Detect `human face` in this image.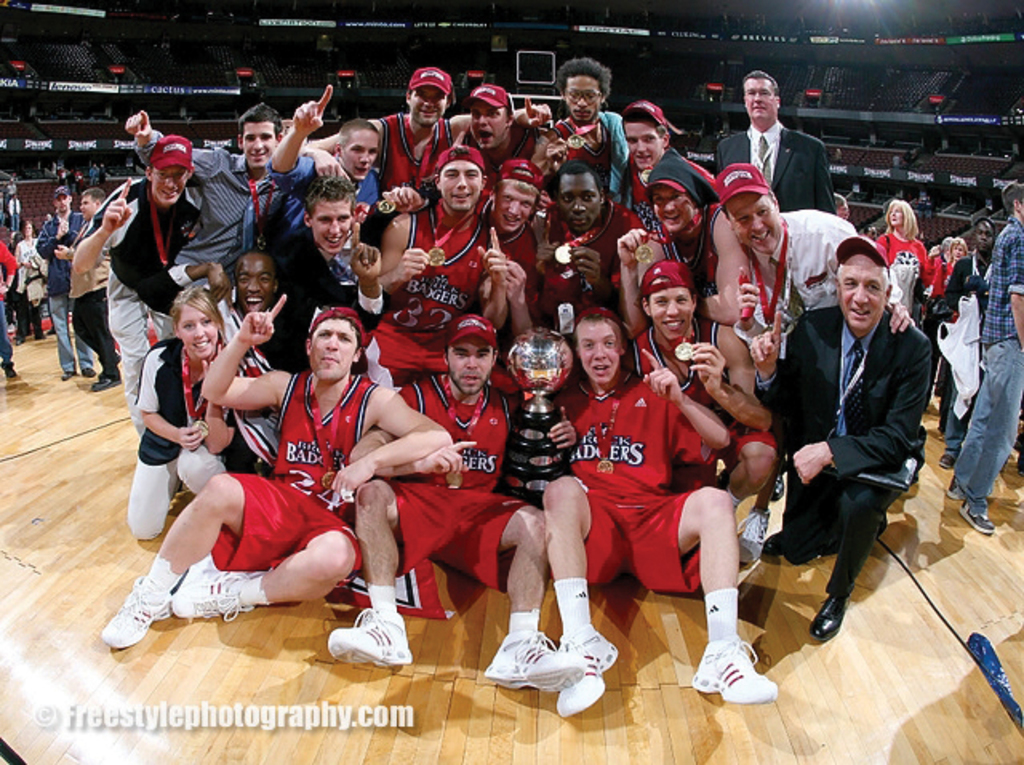
Detection: (left=494, top=184, right=536, bottom=234).
